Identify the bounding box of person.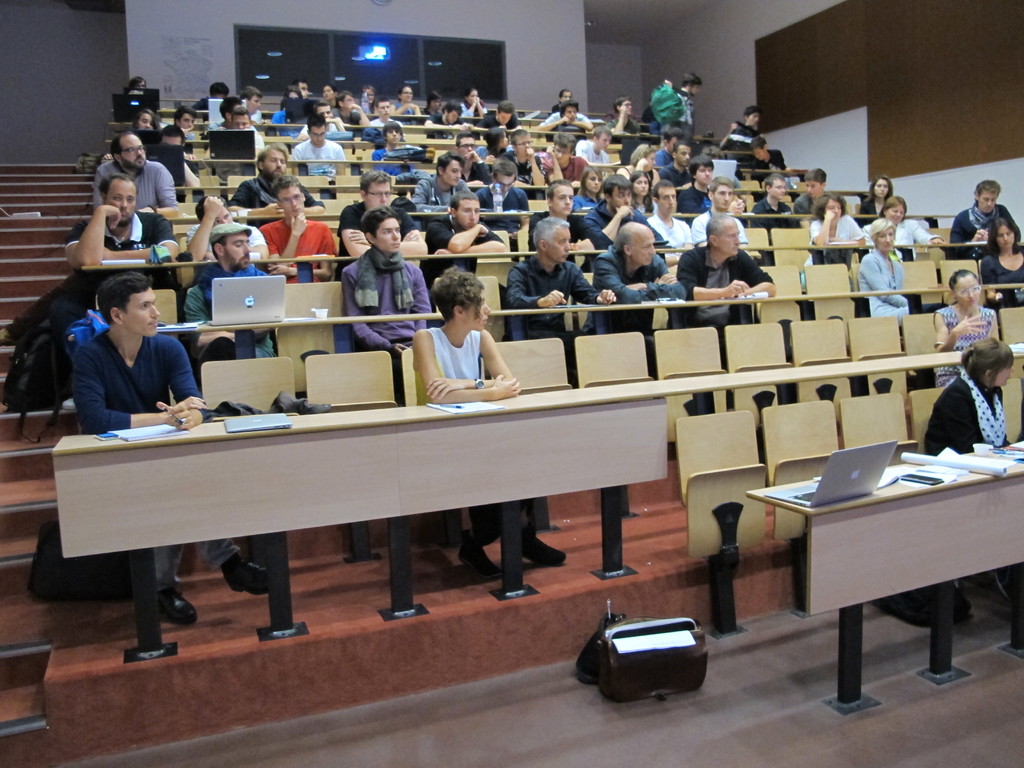
<bbox>931, 266, 1003, 385</bbox>.
